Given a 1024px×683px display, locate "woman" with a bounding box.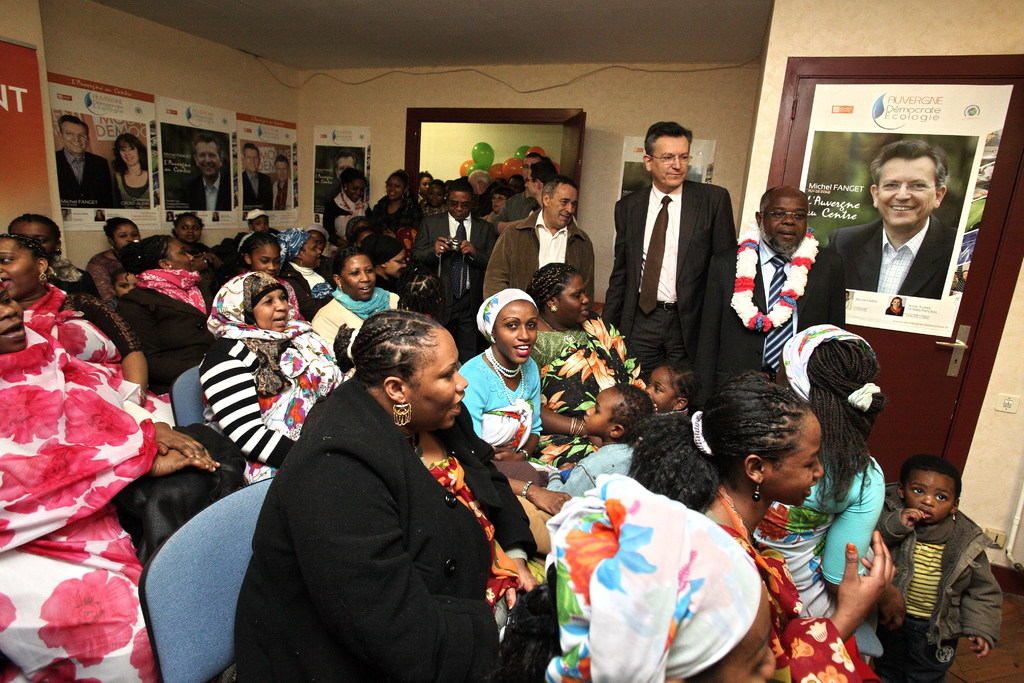
Located: (310, 243, 404, 371).
